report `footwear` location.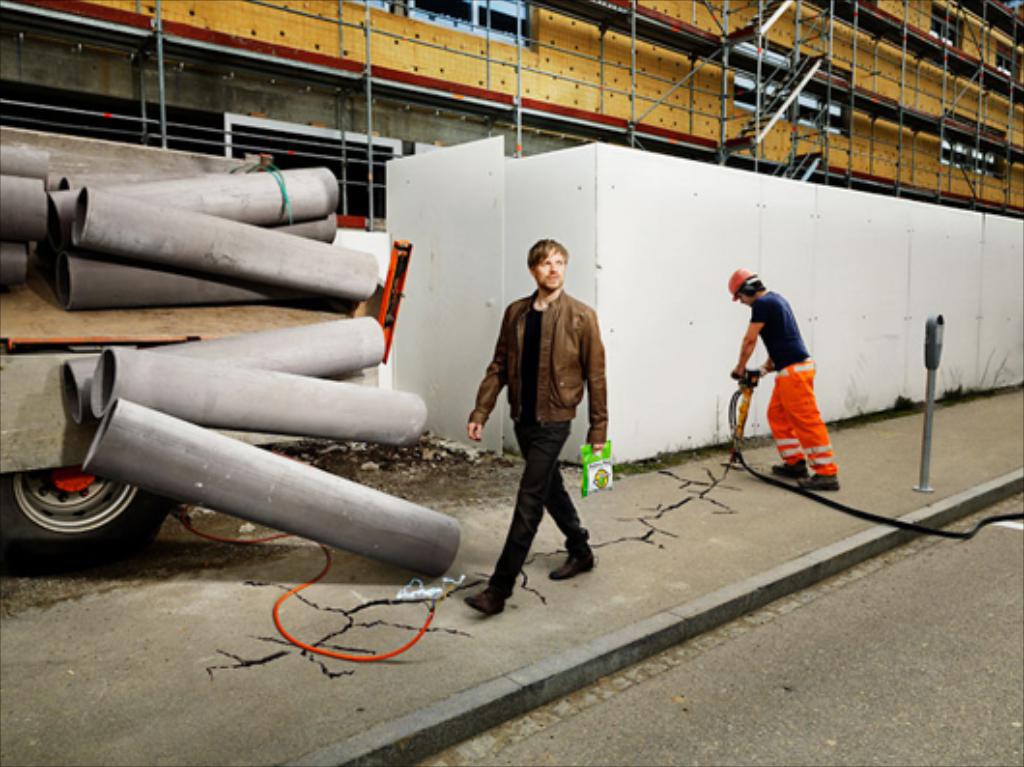
Report: x1=767 y1=454 x2=806 y2=477.
